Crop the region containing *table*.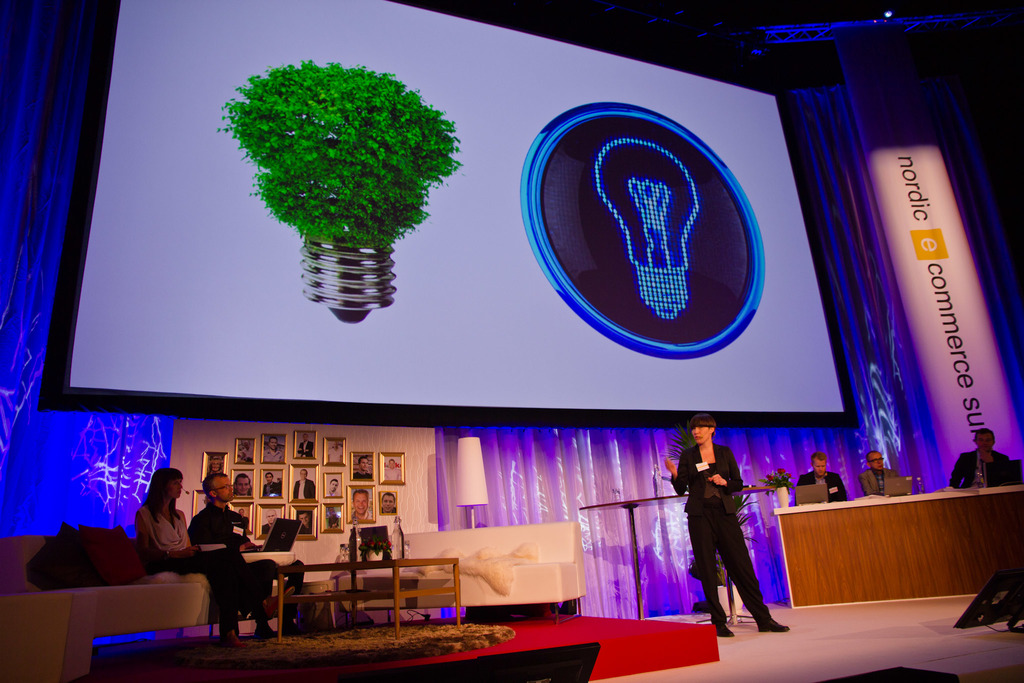
Crop region: bbox=[278, 558, 458, 639].
